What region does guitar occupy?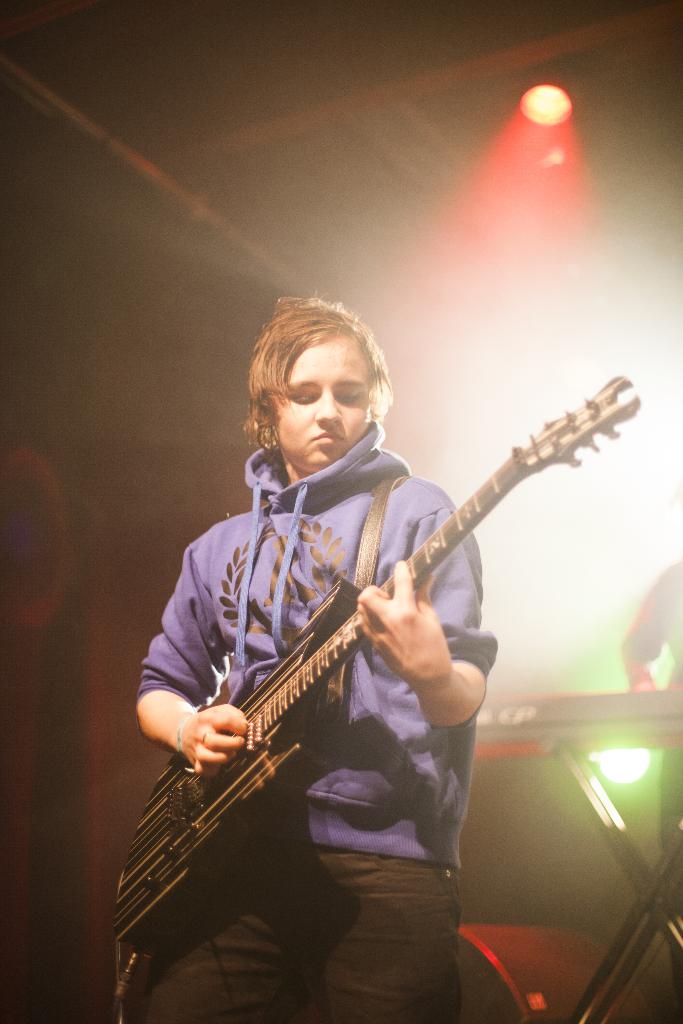
131:378:632:927.
